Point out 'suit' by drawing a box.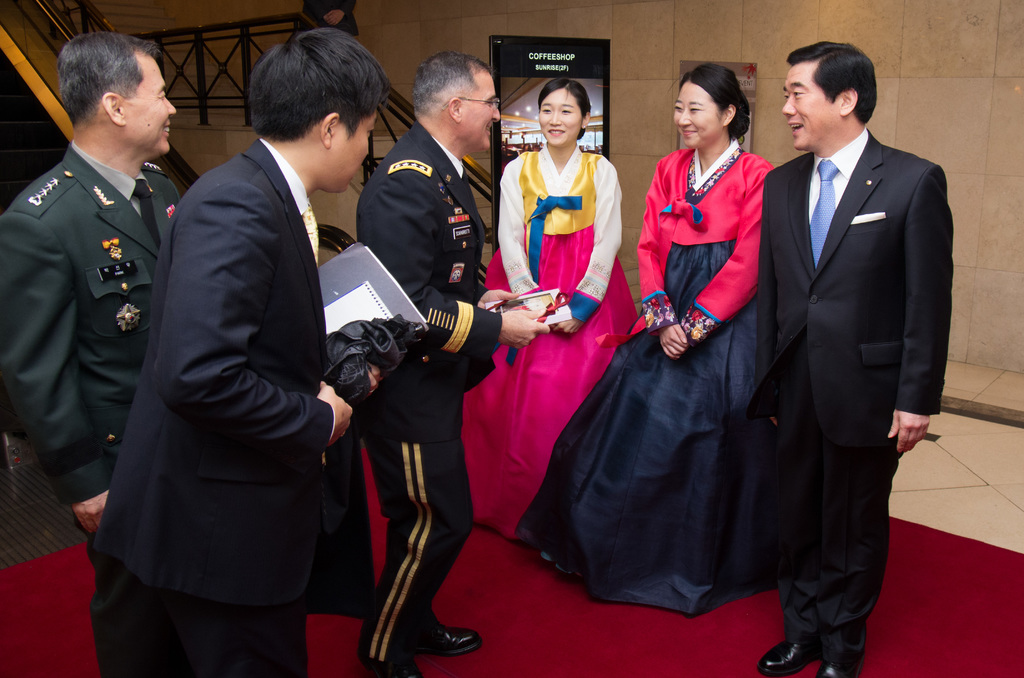
left=0, top=139, right=178, bottom=677.
